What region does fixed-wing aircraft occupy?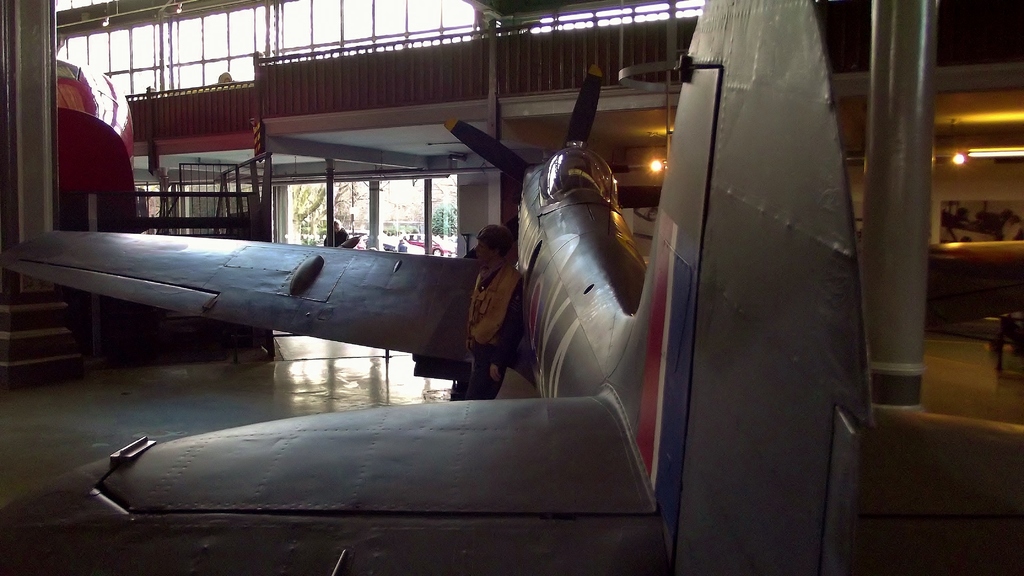
bbox=(0, 0, 1023, 575).
